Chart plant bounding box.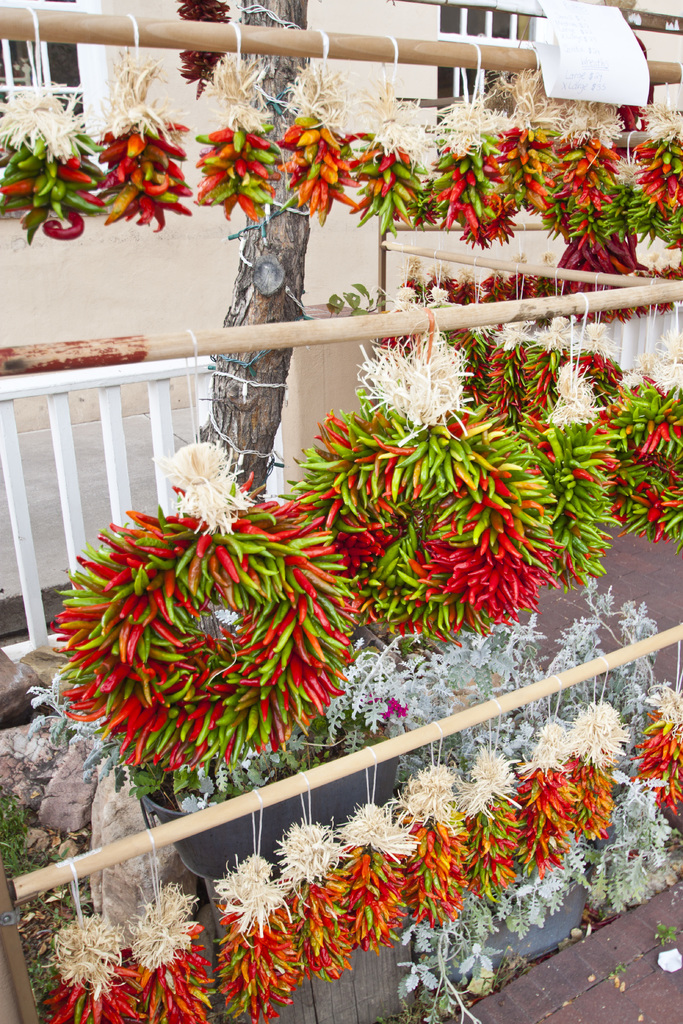
Charted: (x1=460, y1=632, x2=495, y2=702).
